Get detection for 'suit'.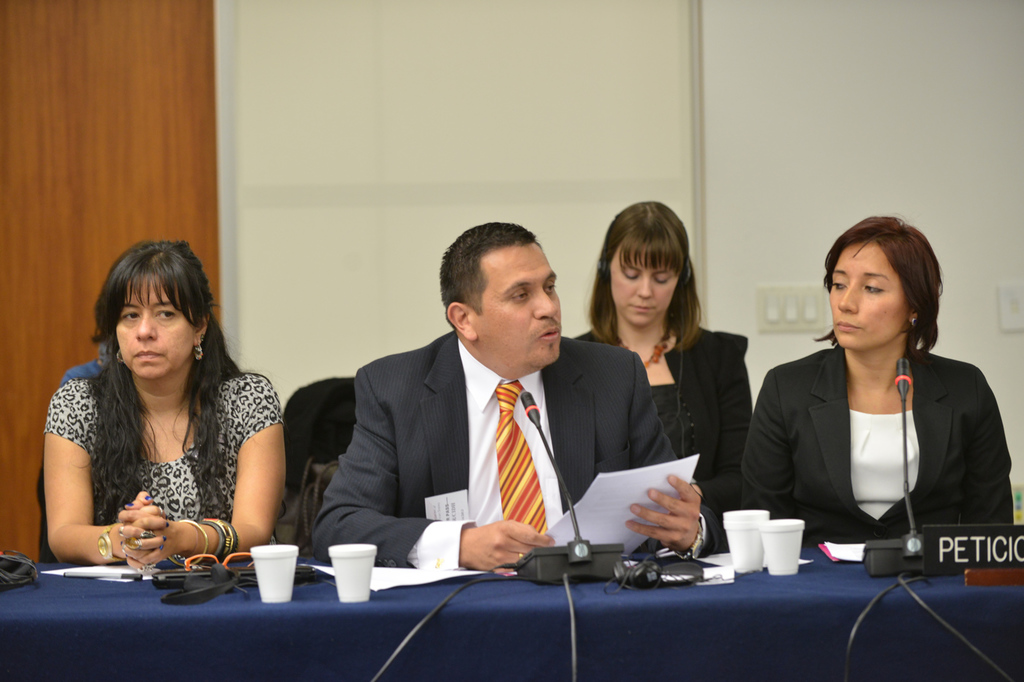
Detection: box=[581, 322, 753, 512].
